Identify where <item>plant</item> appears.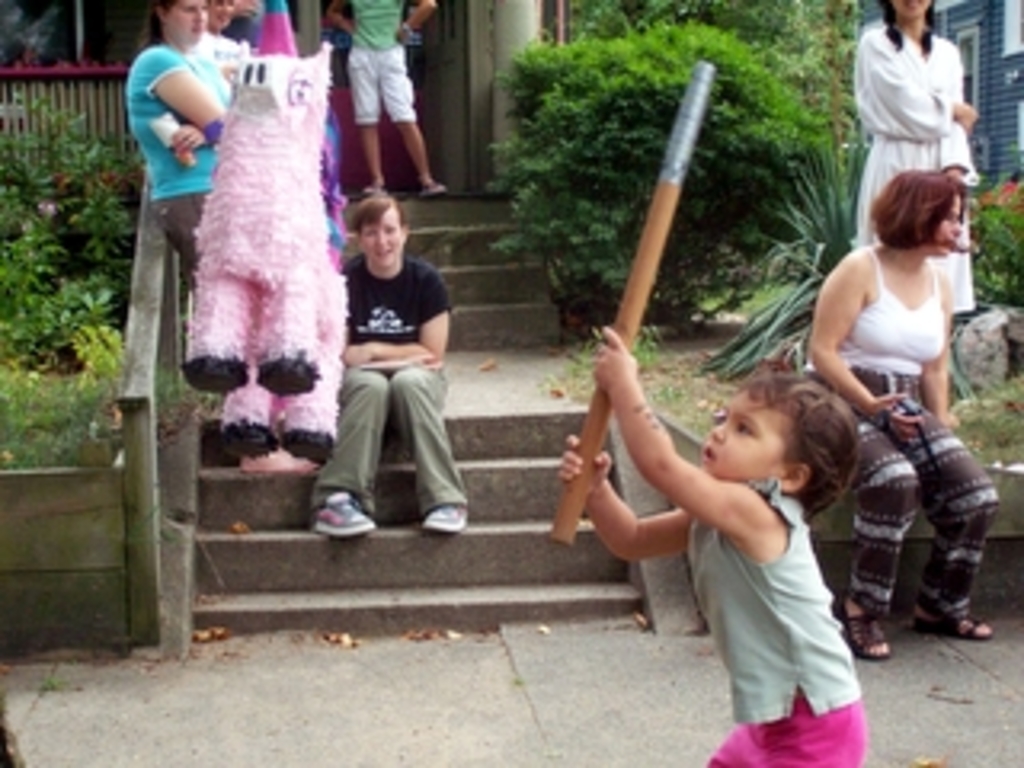
Appears at bbox=(685, 106, 928, 390).
